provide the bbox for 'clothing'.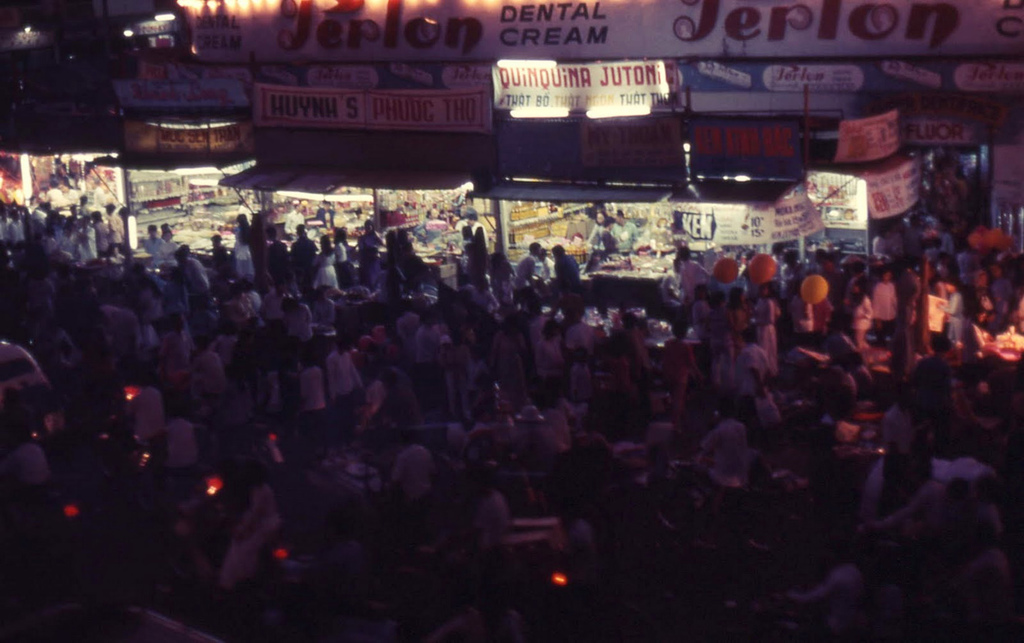
region(568, 361, 600, 398).
